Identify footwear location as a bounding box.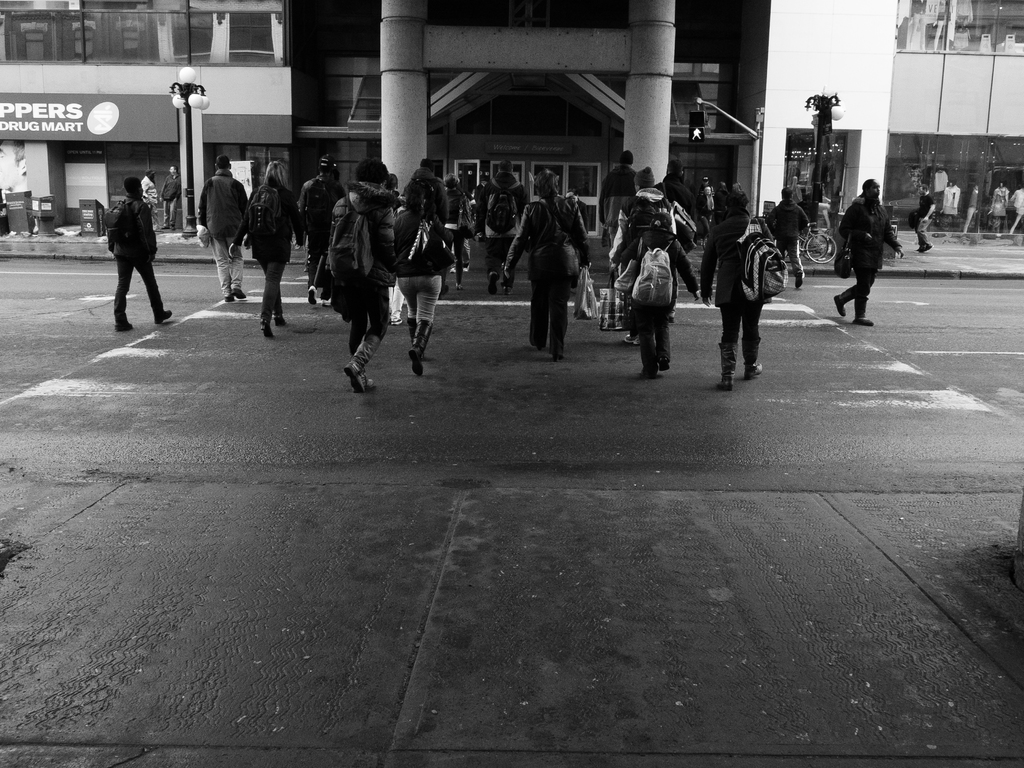
Rect(488, 268, 499, 294).
